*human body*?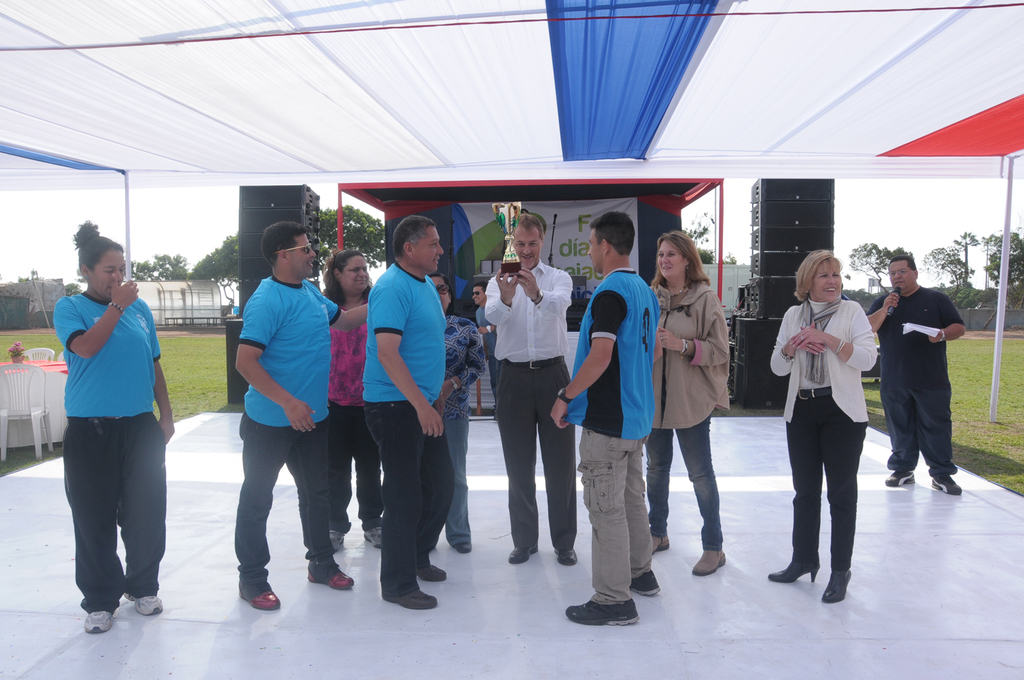
box=[236, 271, 368, 609]
